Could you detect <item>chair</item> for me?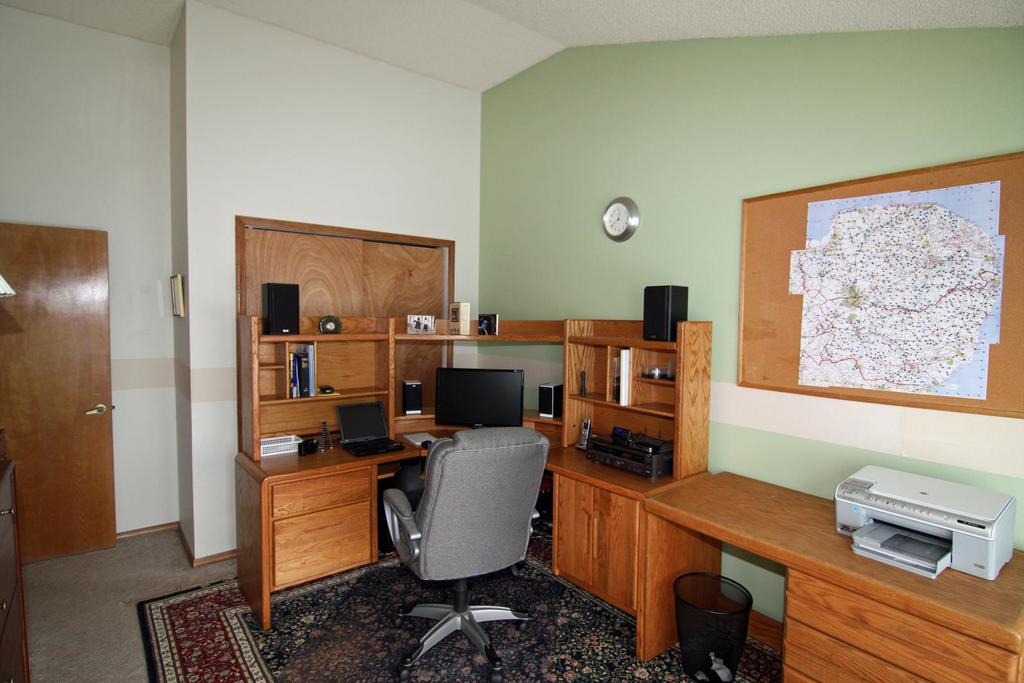
Detection result: (378, 426, 552, 682).
